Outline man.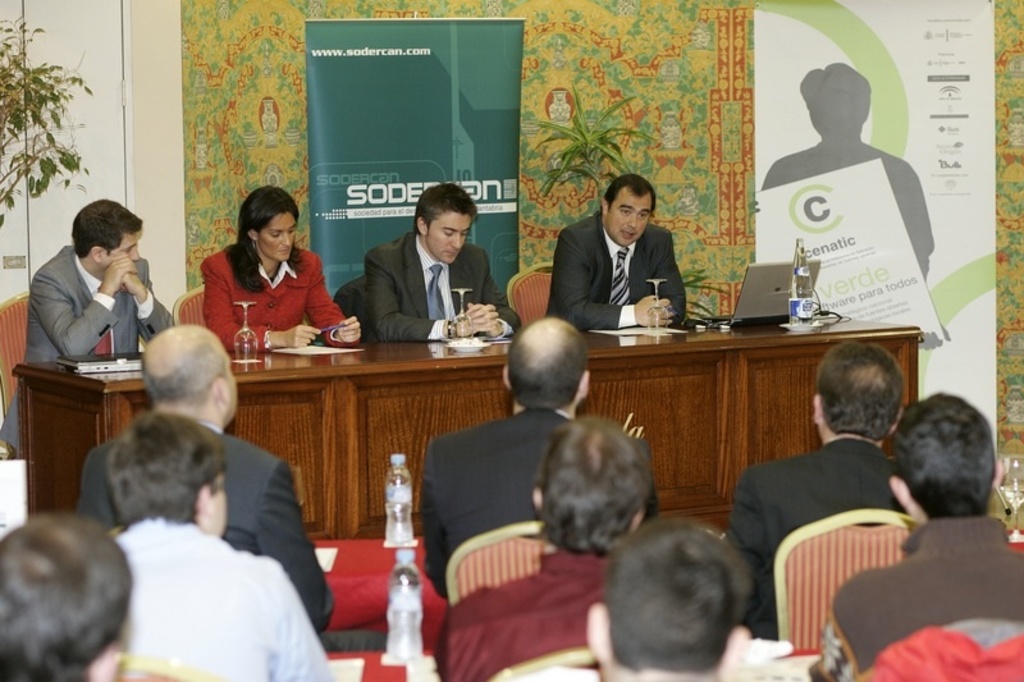
Outline: (x1=547, y1=169, x2=692, y2=330).
